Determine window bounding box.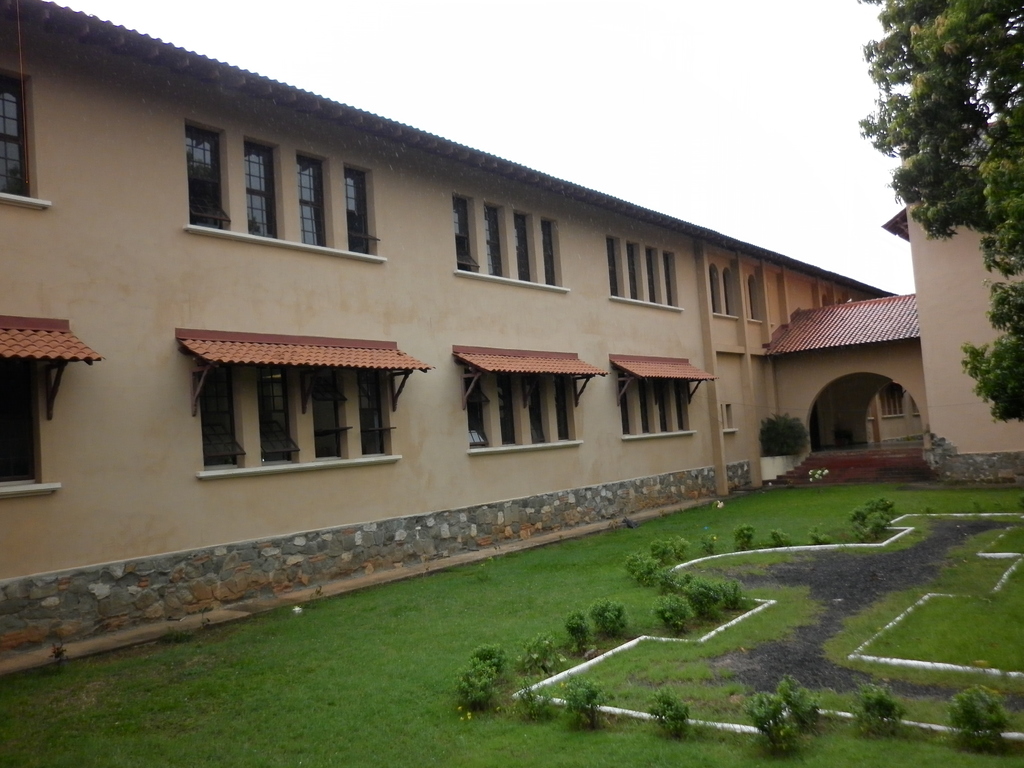
Determined: pyautogui.locateOnScreen(623, 242, 641, 303).
